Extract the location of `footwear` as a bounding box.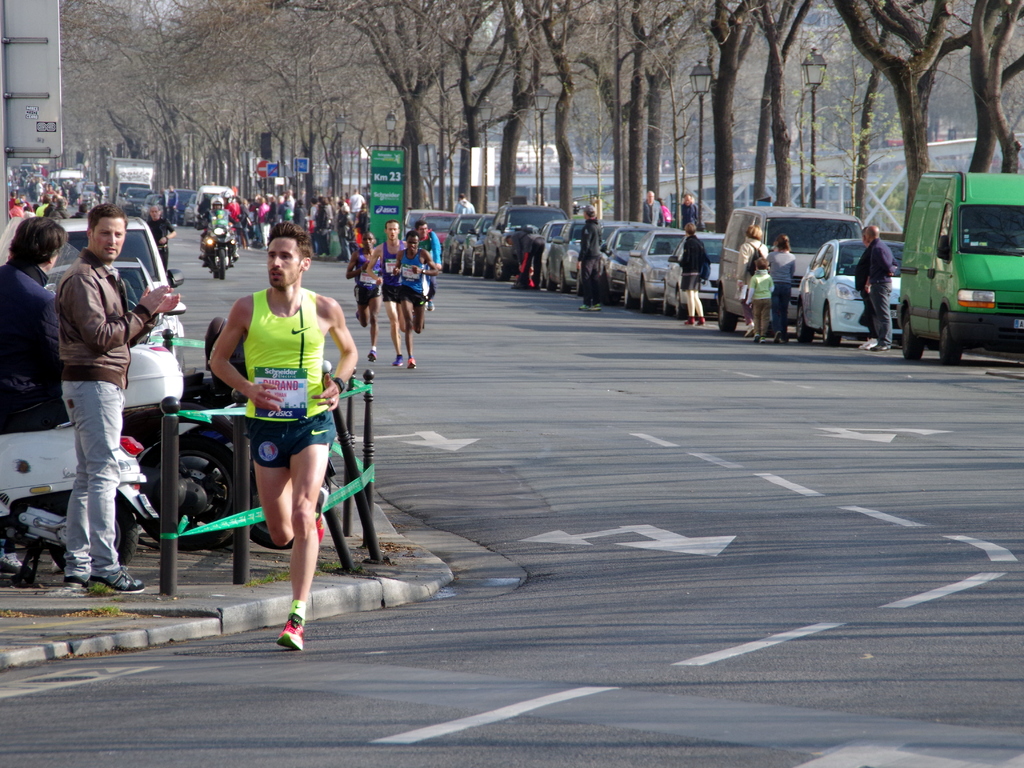
(left=783, top=332, right=786, bottom=339).
